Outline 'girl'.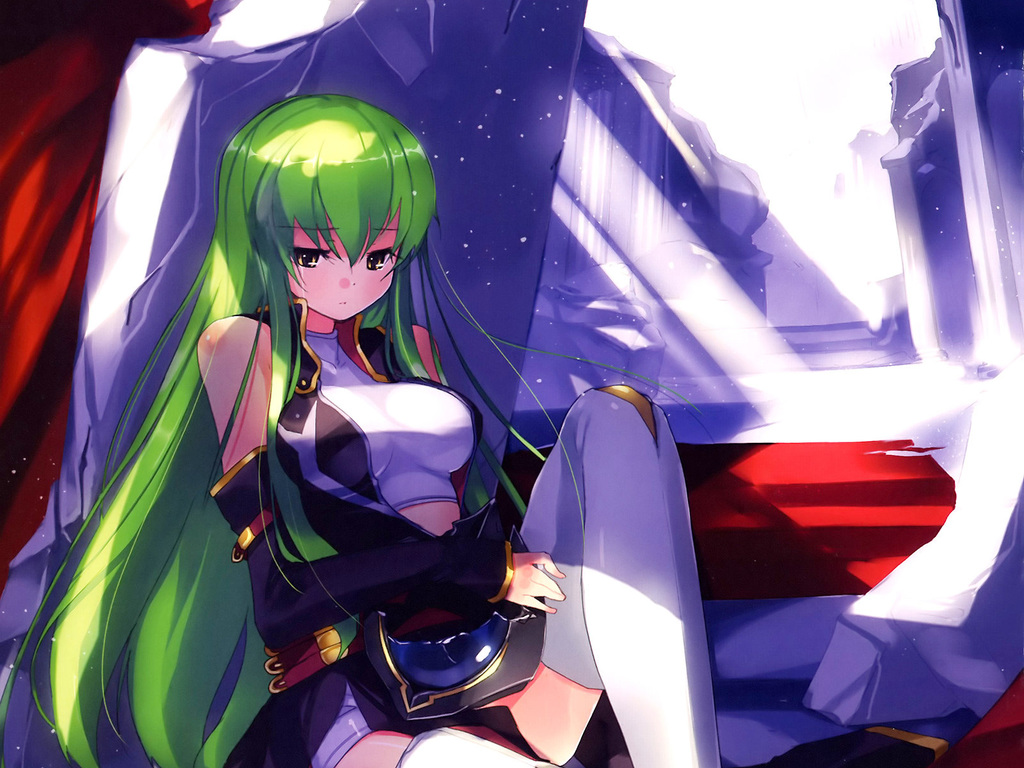
Outline: l=0, t=87, r=723, b=767.
